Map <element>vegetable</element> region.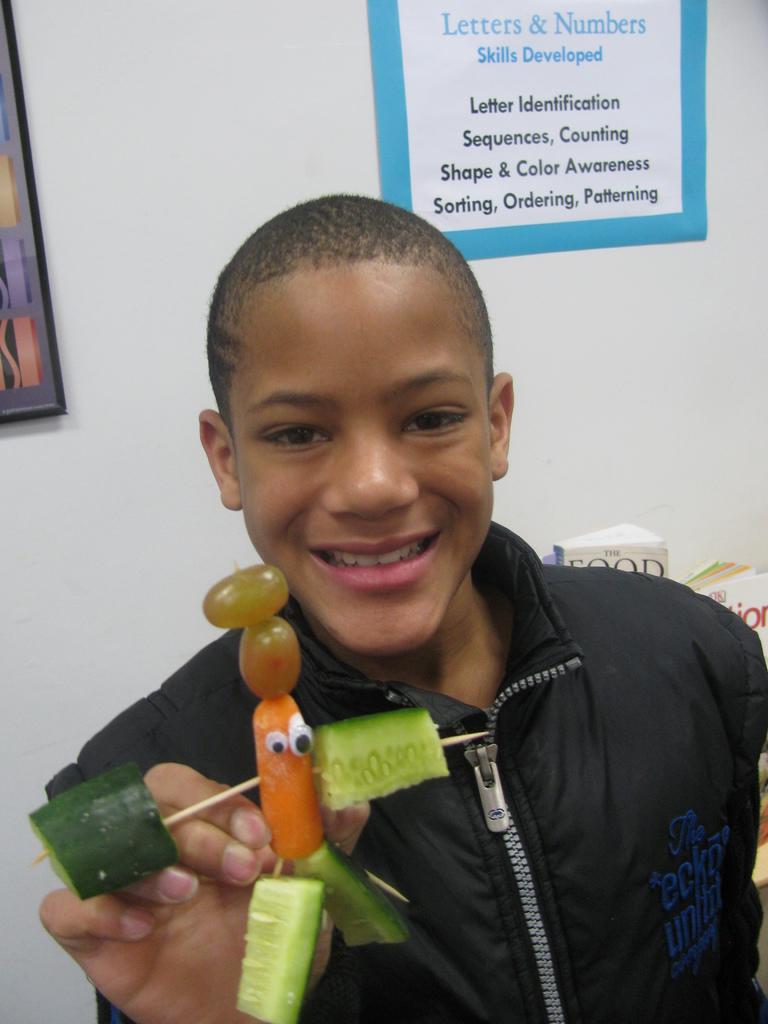
Mapped to (312, 711, 452, 809).
